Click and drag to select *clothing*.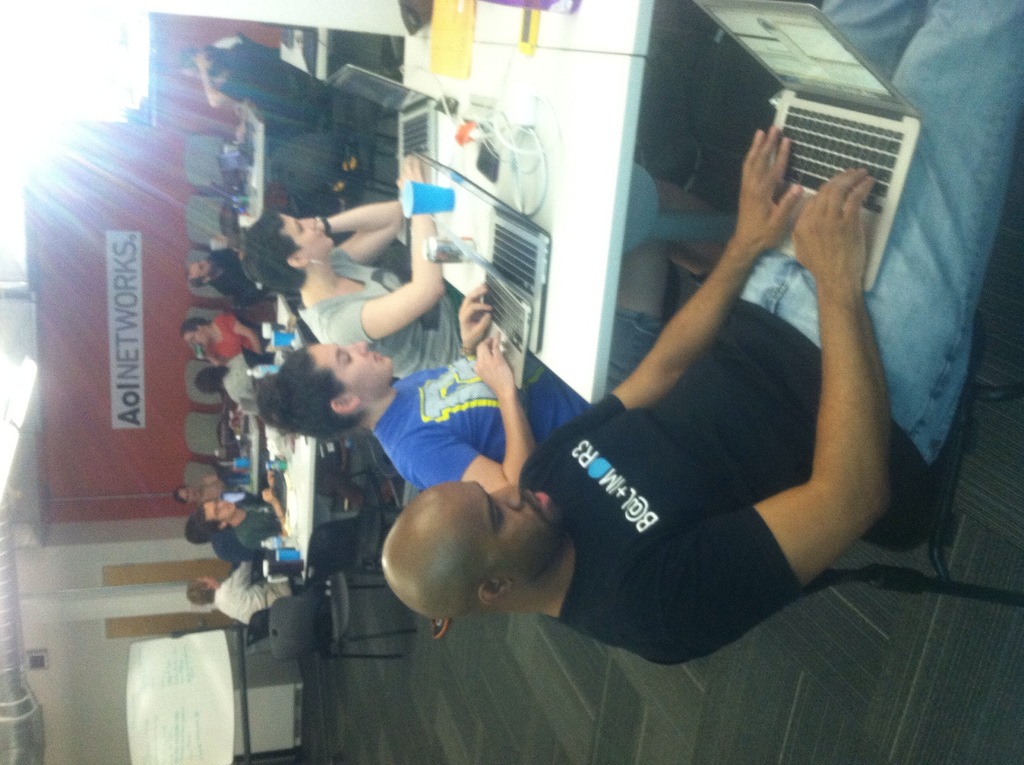
Selection: {"left": 211, "top": 526, "right": 249, "bottom": 565}.
